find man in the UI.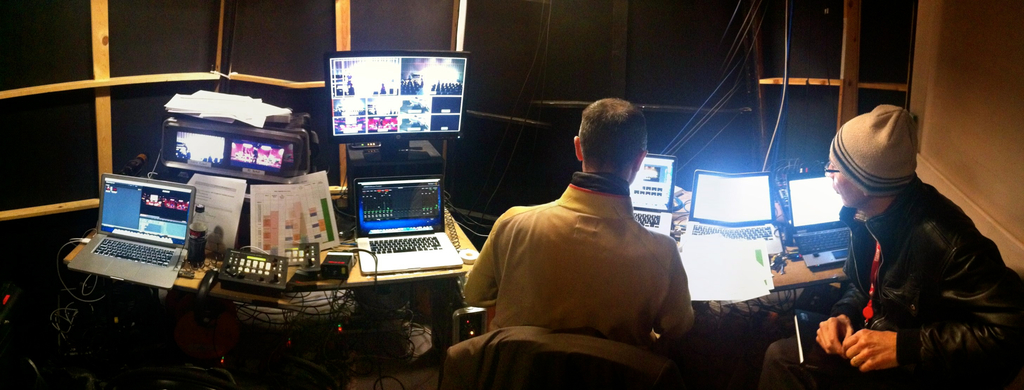
UI element at <region>456, 88, 716, 380</region>.
